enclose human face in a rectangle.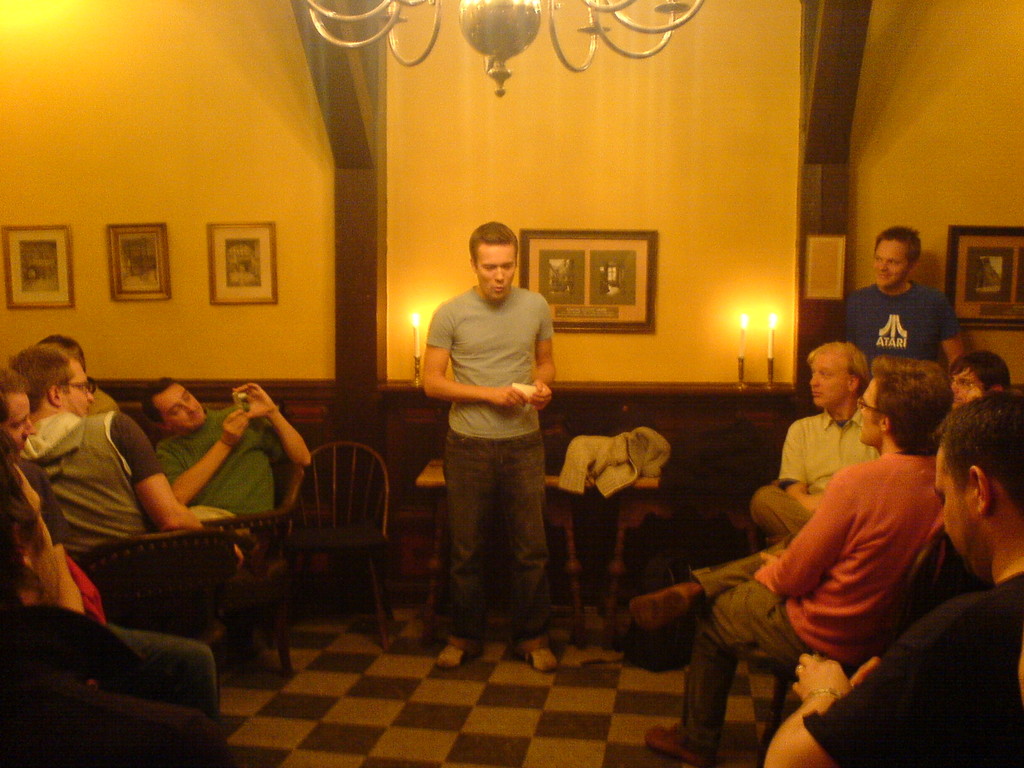
box(154, 385, 207, 431).
